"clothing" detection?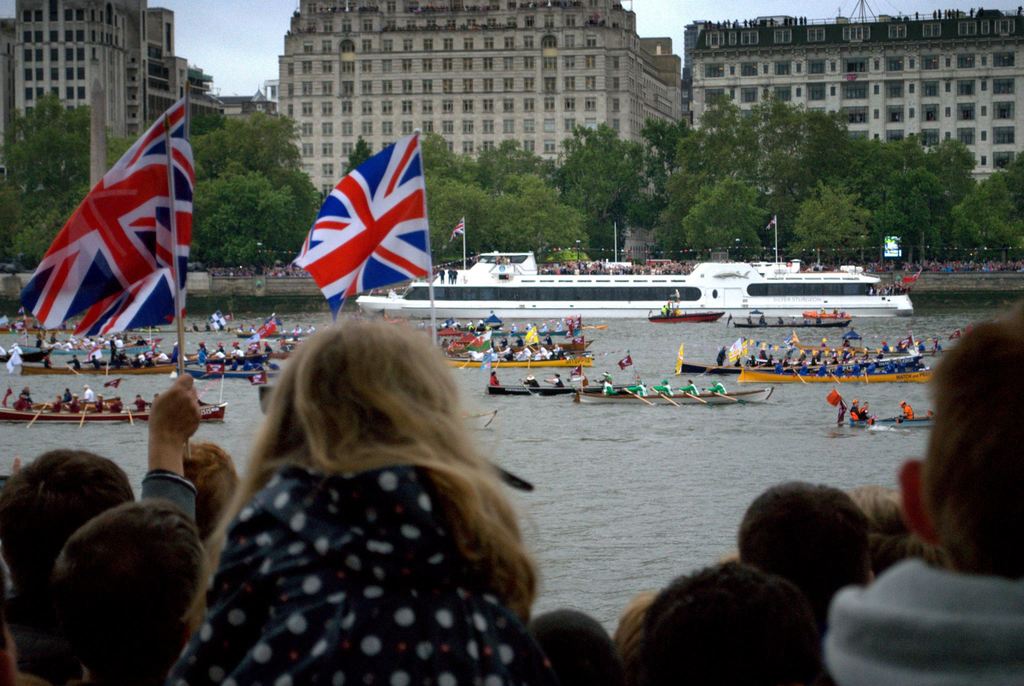
13, 391, 33, 405
